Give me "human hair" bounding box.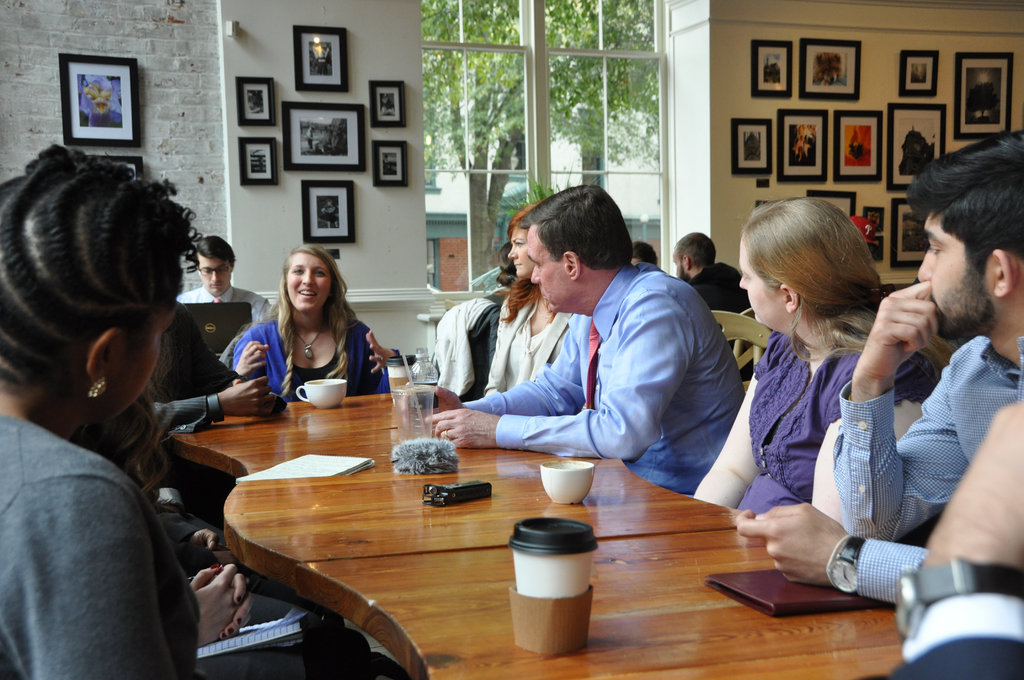
BBox(189, 238, 234, 268).
